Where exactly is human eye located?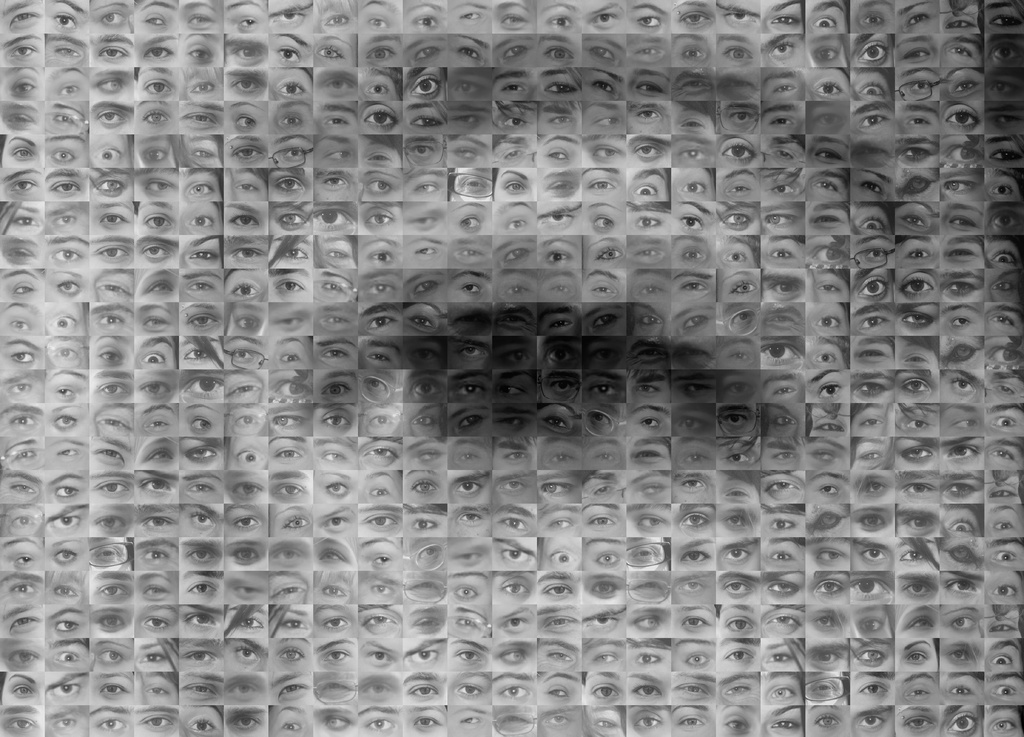
Its bounding box is 142:349:165:365.
